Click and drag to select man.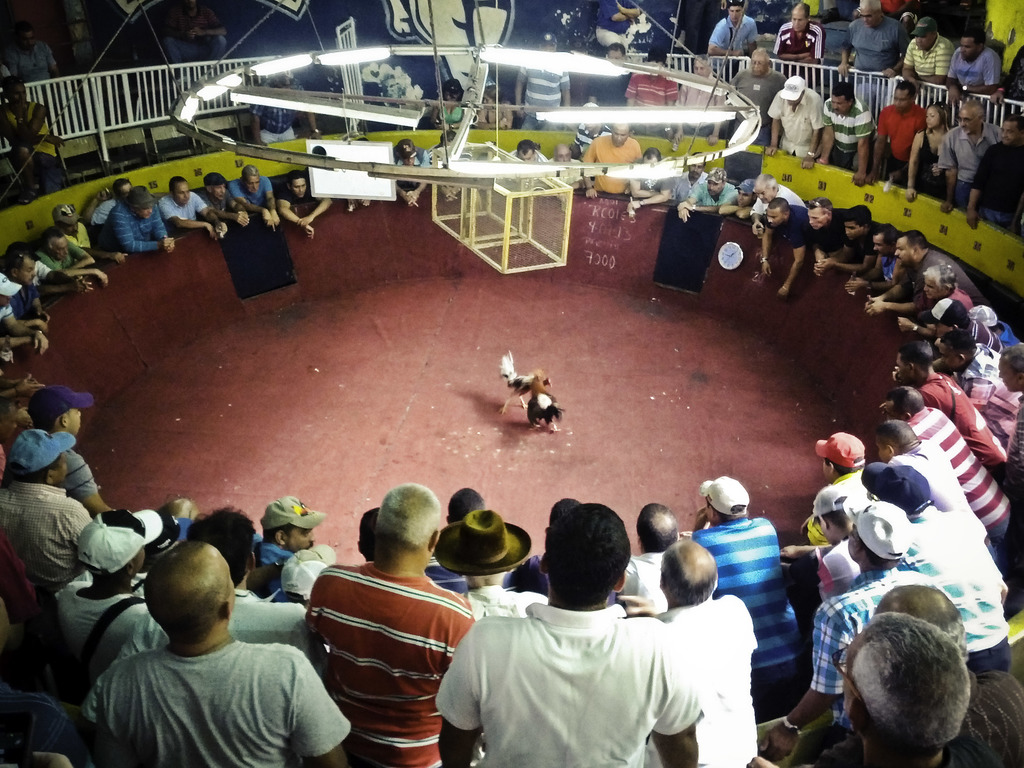
Selection: rect(898, 262, 972, 329).
